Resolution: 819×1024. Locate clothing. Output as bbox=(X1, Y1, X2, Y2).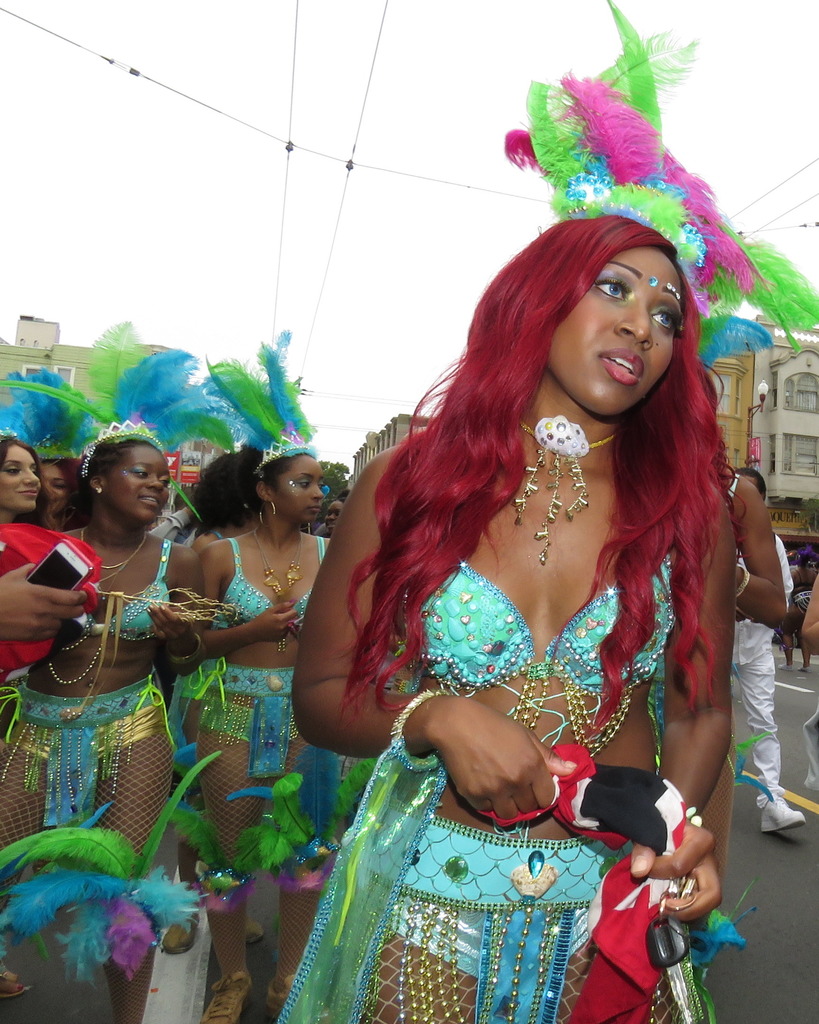
bbox=(0, 682, 159, 832).
